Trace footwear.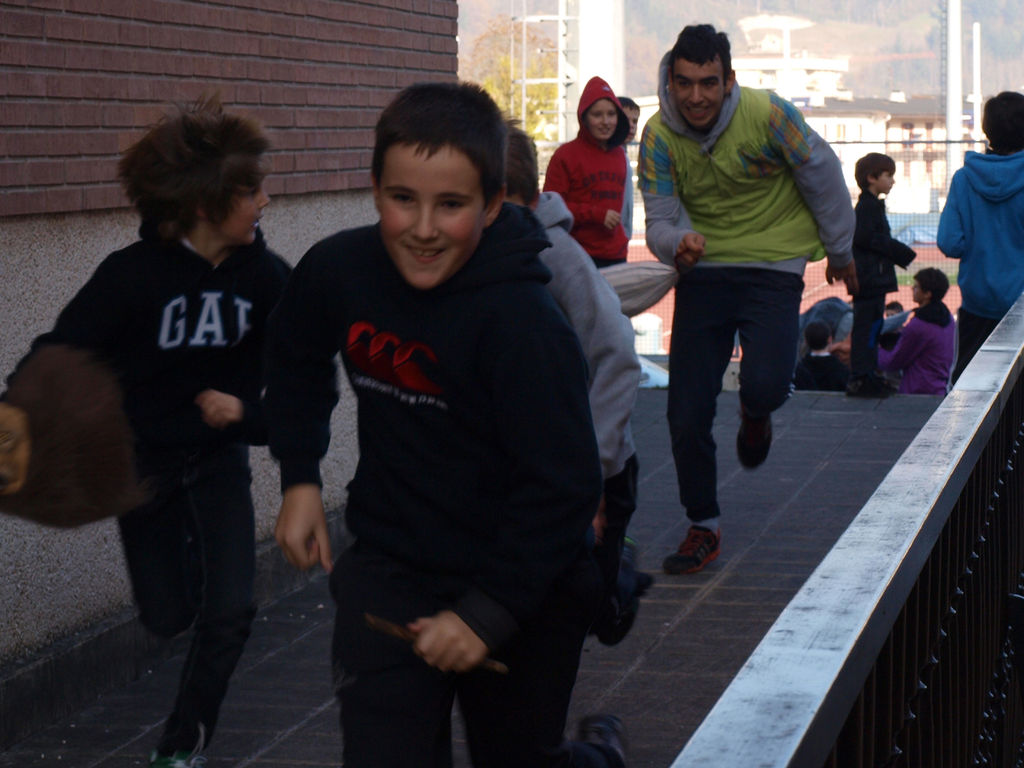
Traced to select_region(652, 520, 719, 576).
